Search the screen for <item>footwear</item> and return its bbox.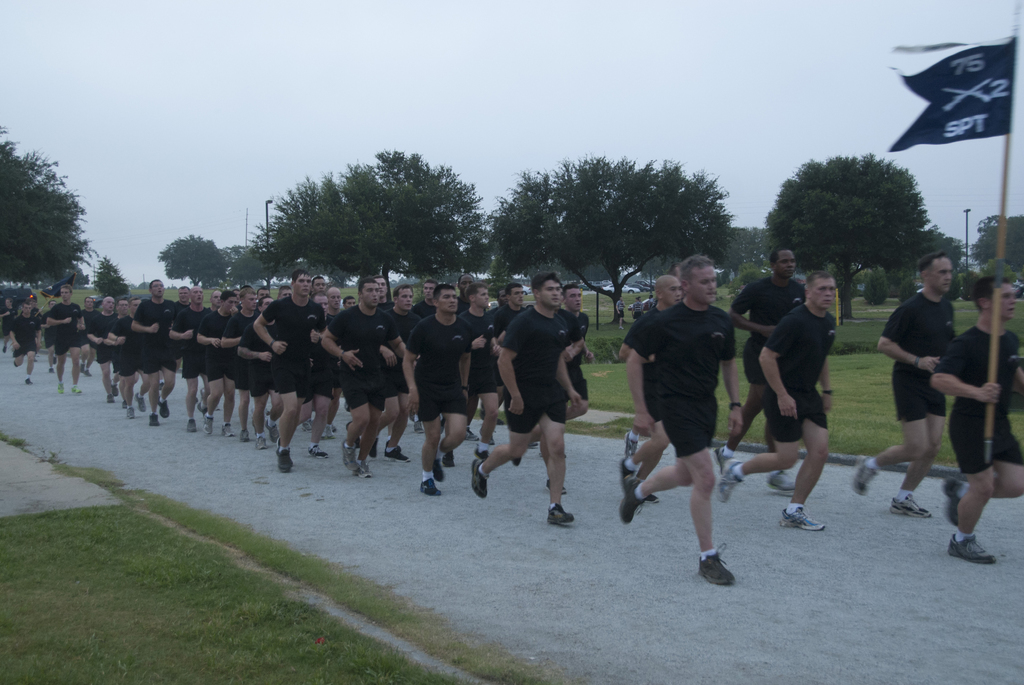
Found: pyautogui.locateOnScreen(148, 414, 158, 425).
